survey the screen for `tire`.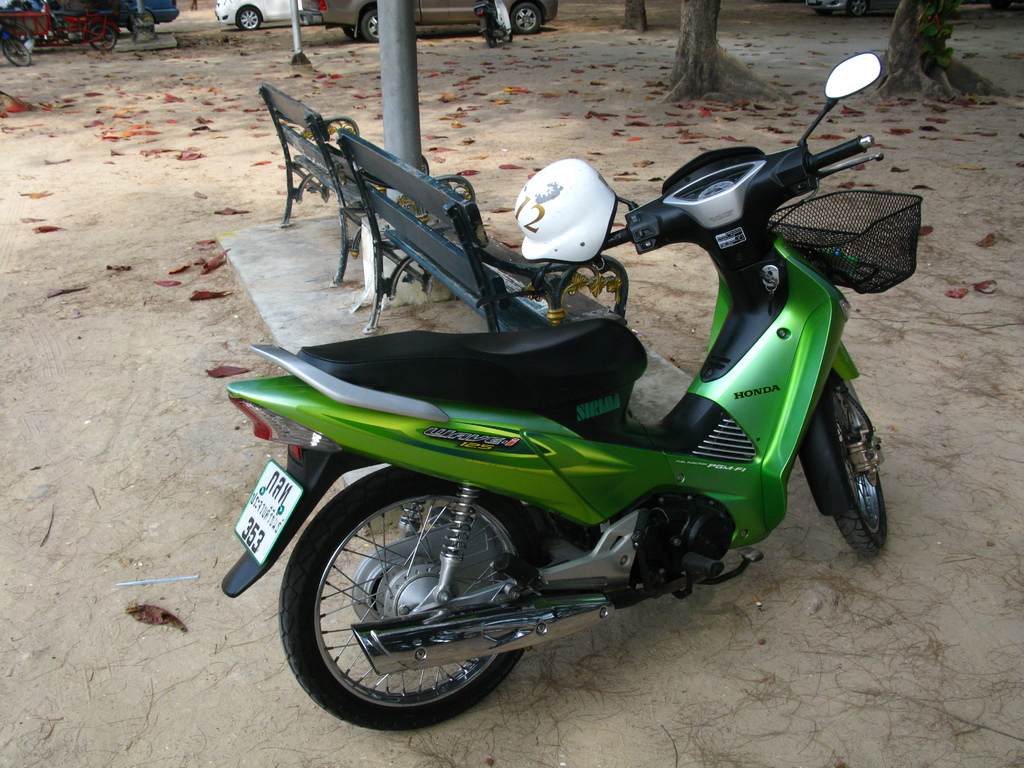
Survey found: [836,372,884,556].
